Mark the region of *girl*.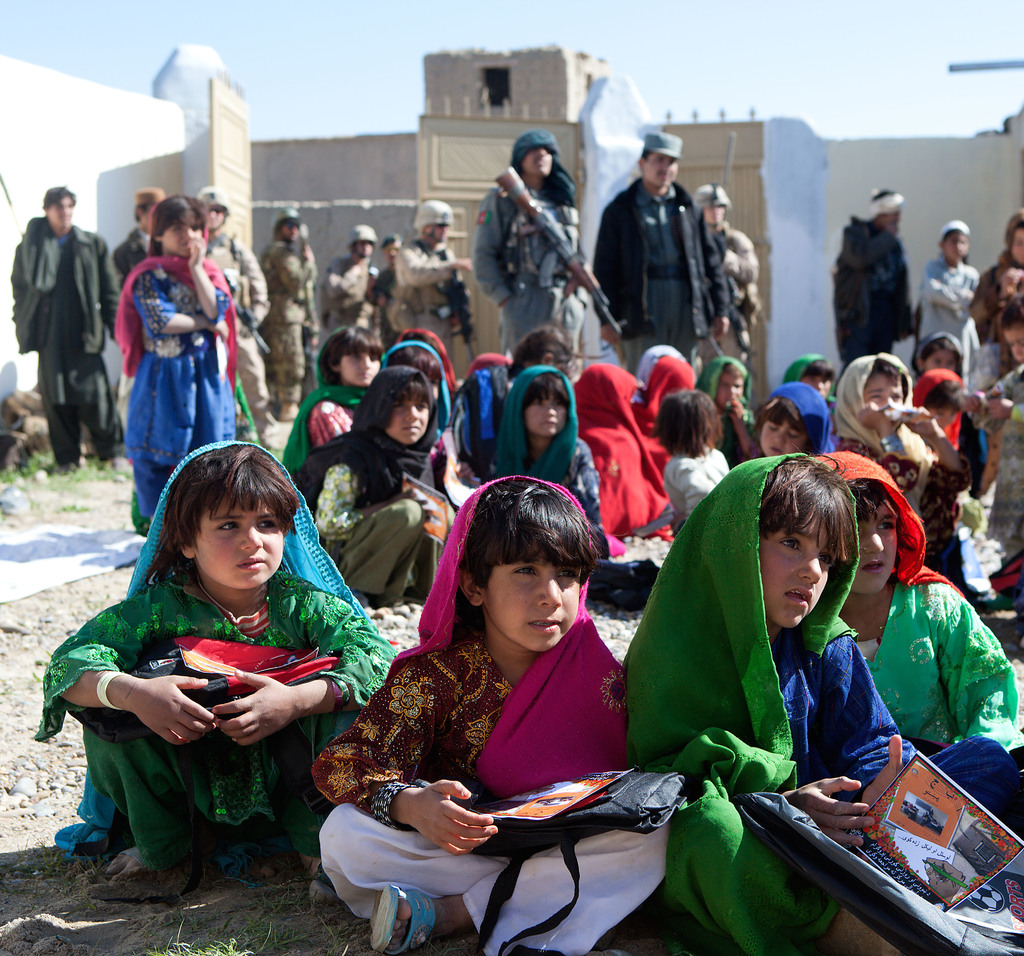
Region: detection(46, 441, 390, 874).
